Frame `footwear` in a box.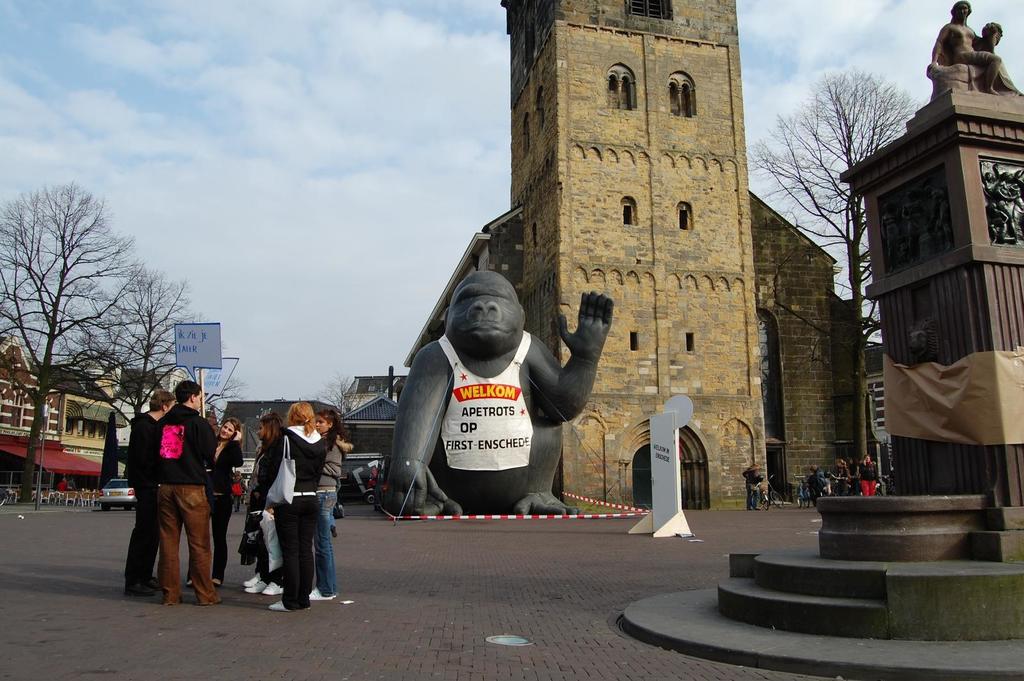
select_region(186, 579, 192, 588).
